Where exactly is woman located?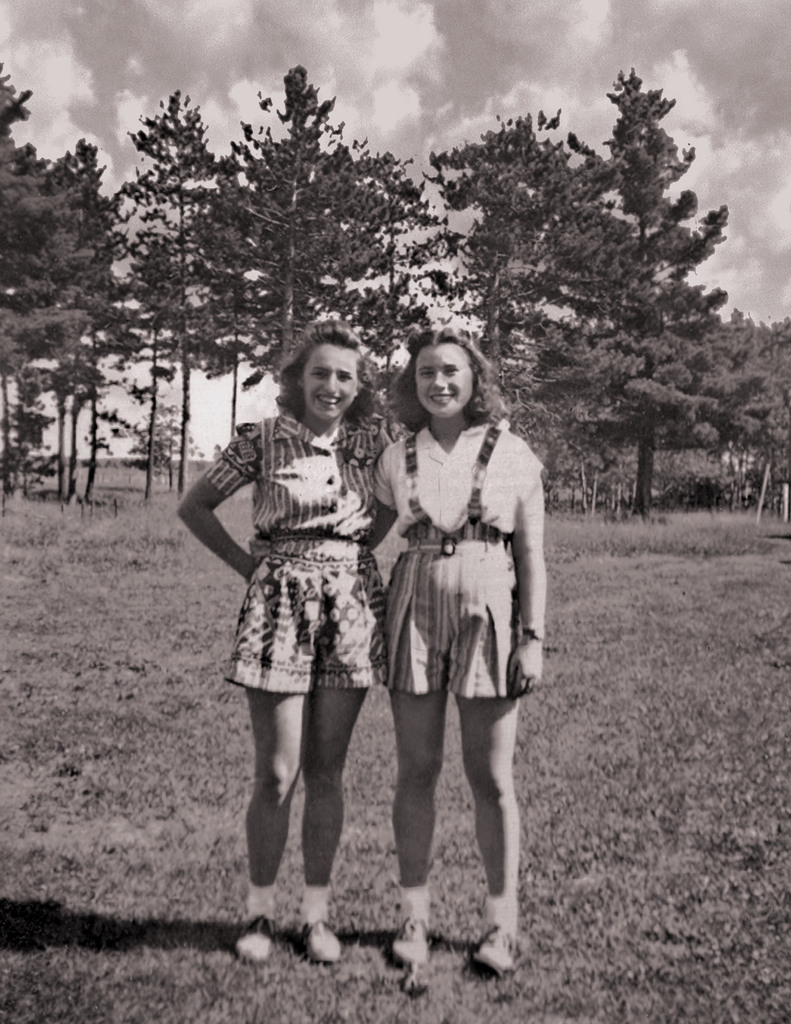
Its bounding box is [x1=364, y1=332, x2=543, y2=919].
